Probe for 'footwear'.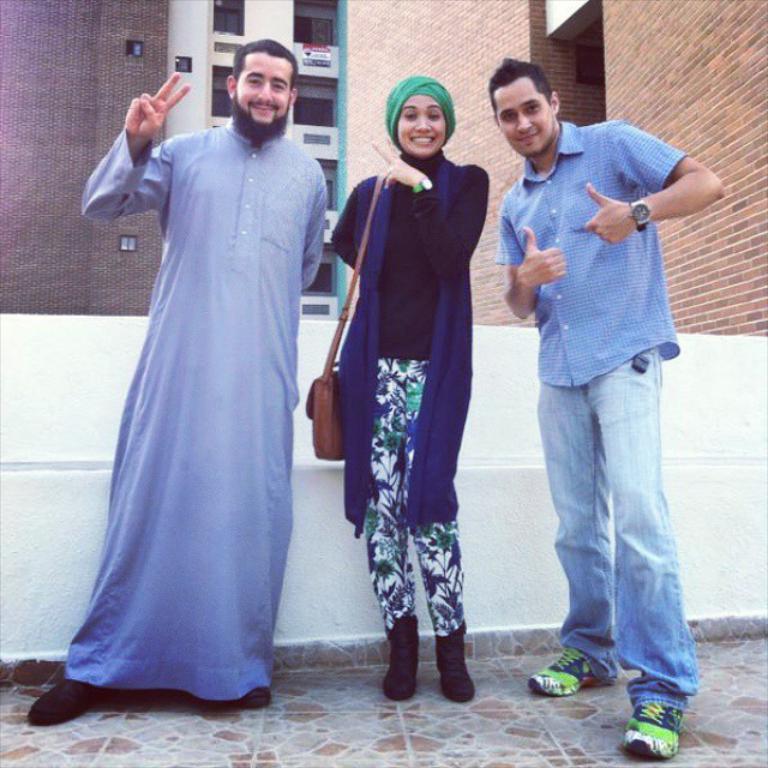
Probe result: x1=622 y1=698 x2=680 y2=757.
